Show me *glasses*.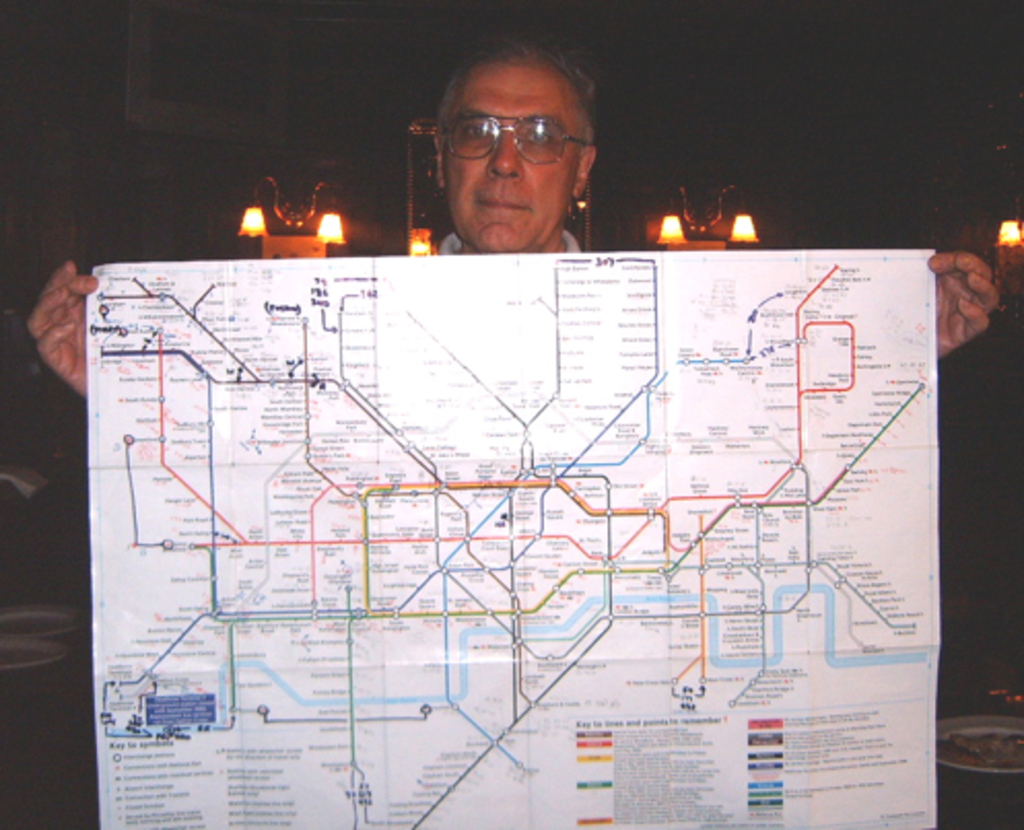
*glasses* is here: l=426, t=97, r=591, b=159.
